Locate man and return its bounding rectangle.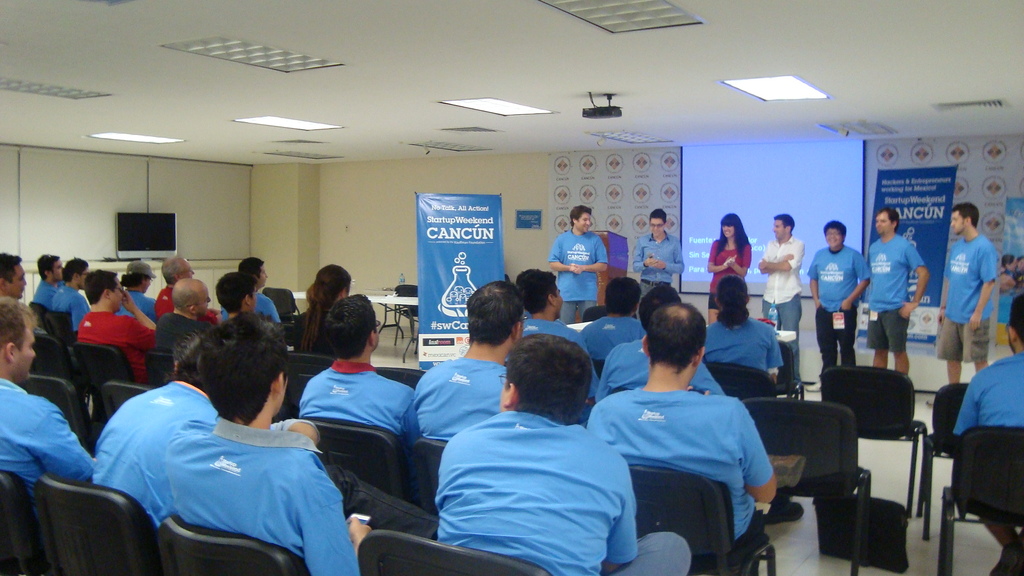
BBox(0, 253, 42, 329).
